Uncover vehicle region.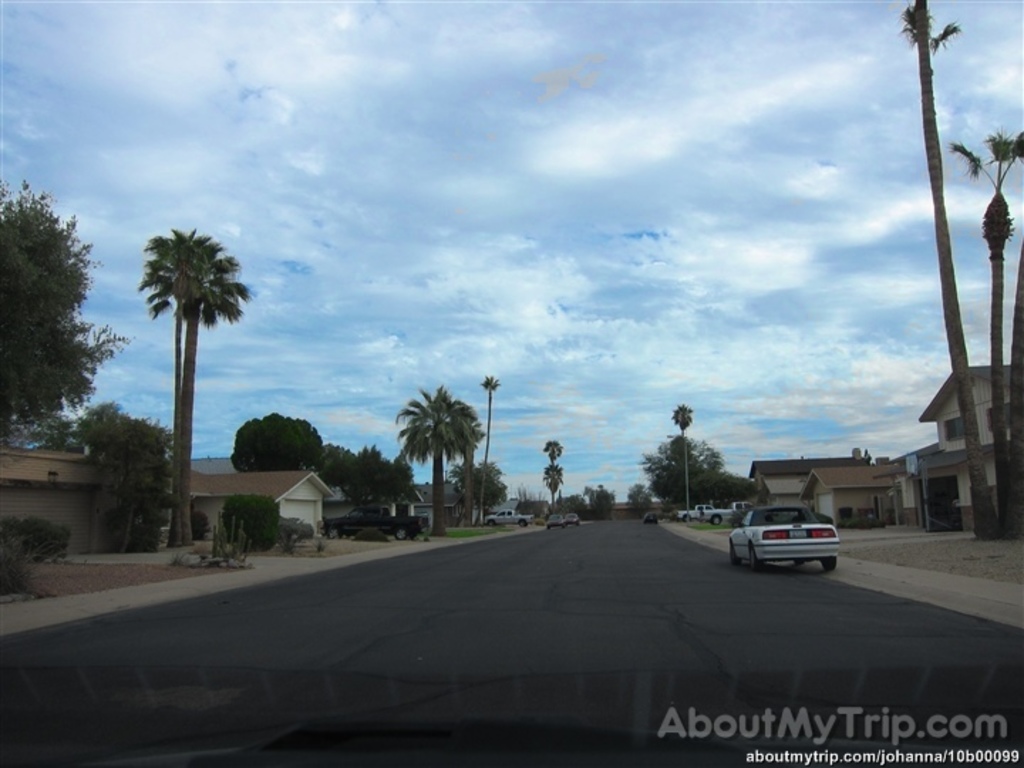
Uncovered: 546, 511, 569, 532.
